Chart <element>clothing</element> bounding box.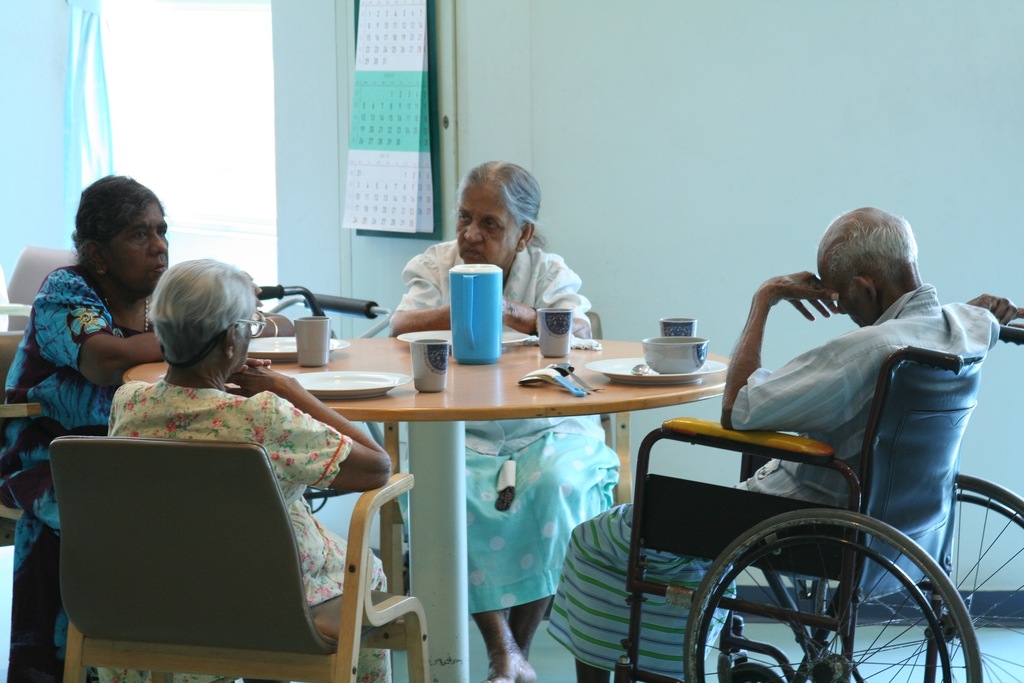
Charted: 373 255 641 653.
